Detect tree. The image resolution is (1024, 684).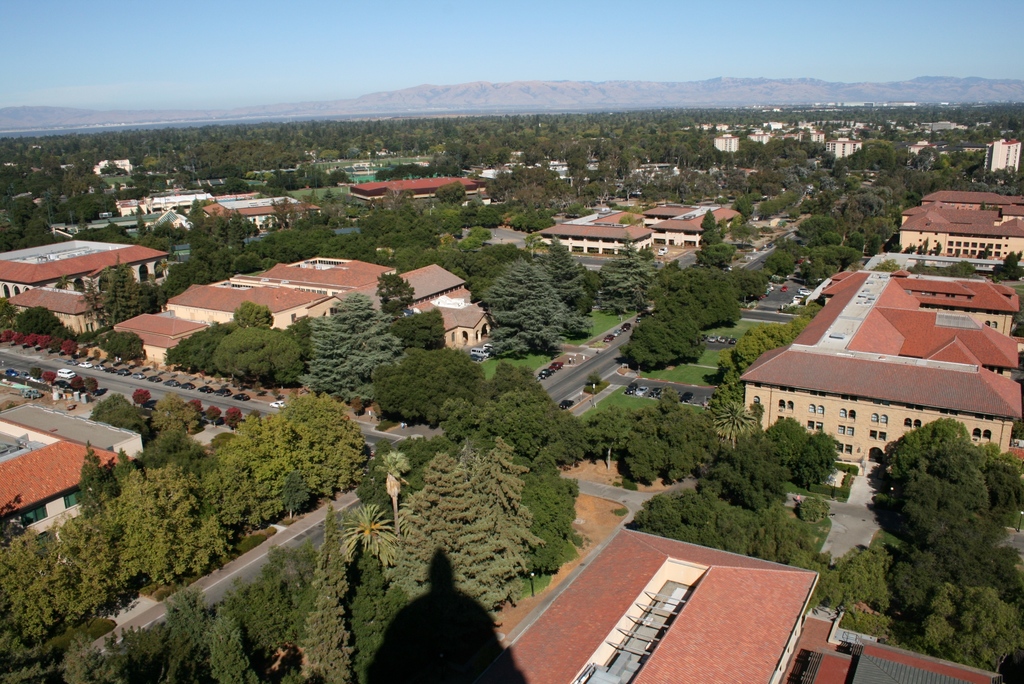
select_region(620, 388, 721, 489).
